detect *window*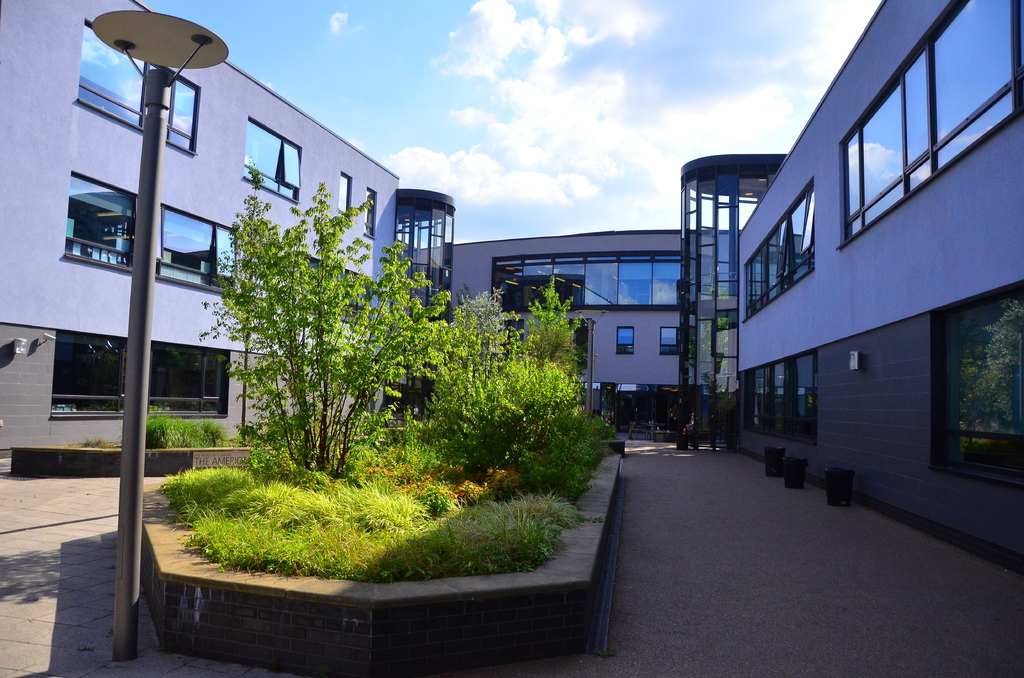
l=832, t=0, r=1023, b=255
